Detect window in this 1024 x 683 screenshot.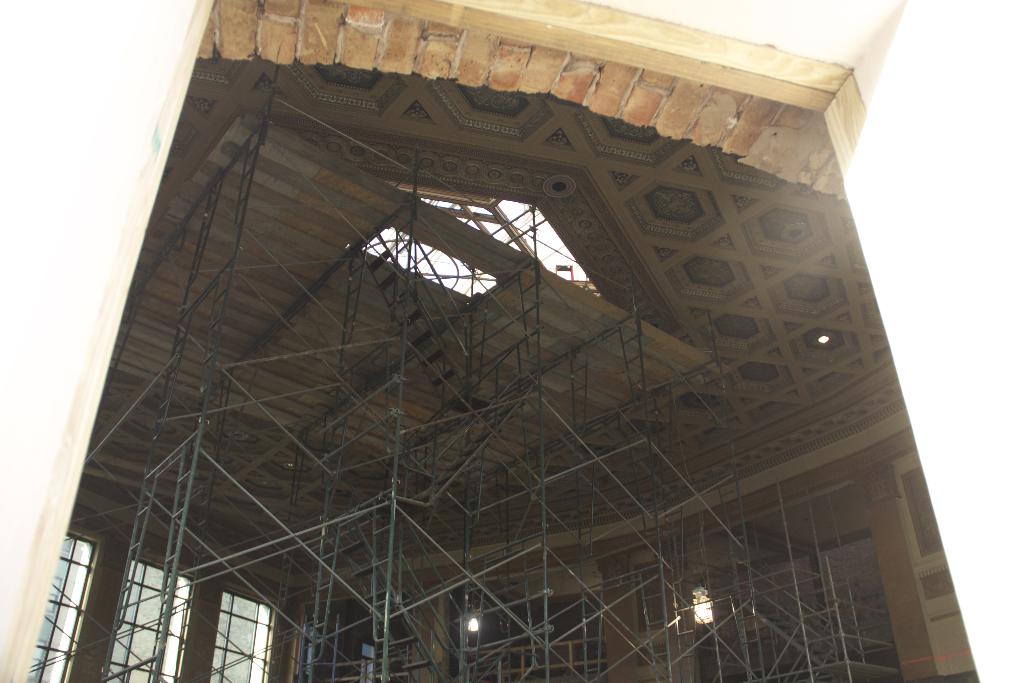
Detection: <bbox>23, 535, 98, 682</bbox>.
